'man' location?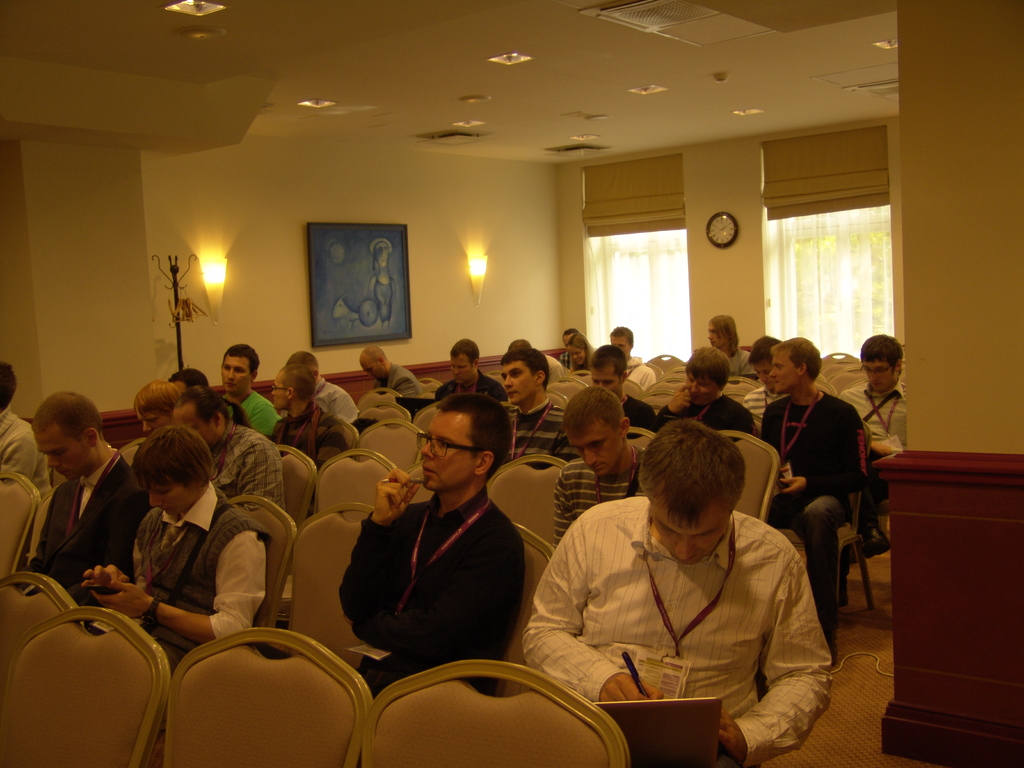
<box>685,310,756,375</box>
